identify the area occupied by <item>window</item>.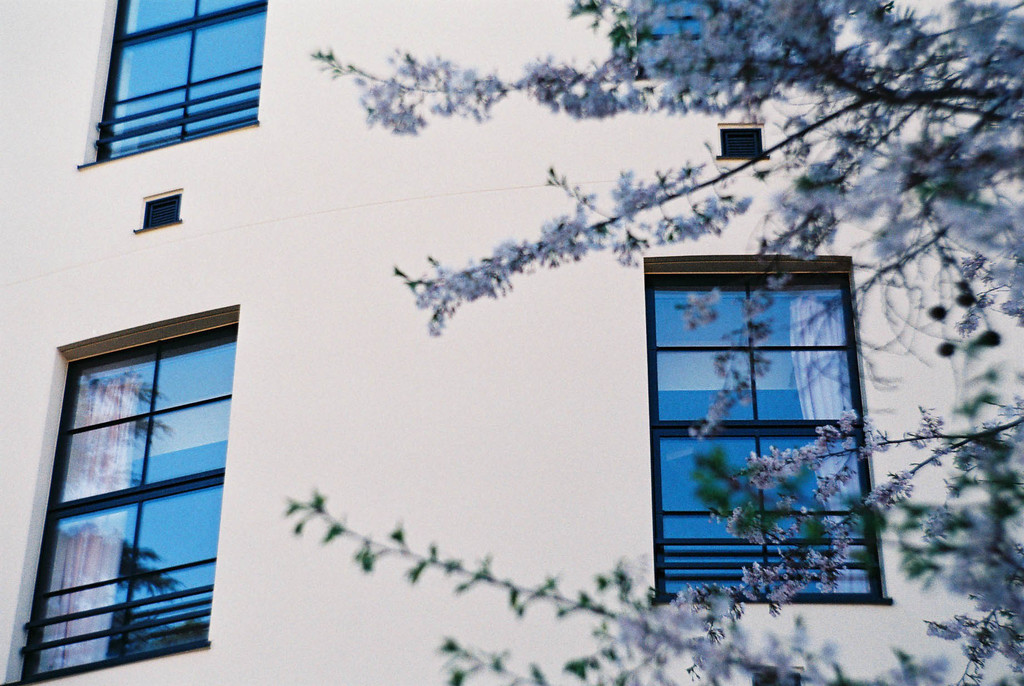
Area: pyautogui.locateOnScreen(623, 0, 801, 83).
